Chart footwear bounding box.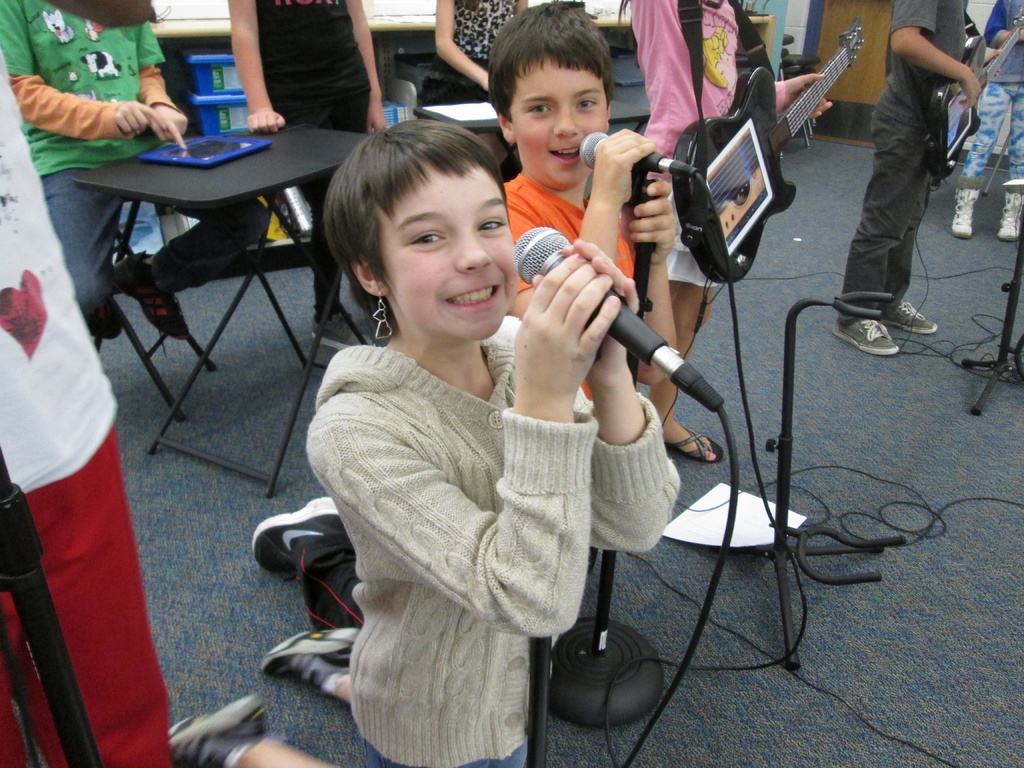
Charted: locate(952, 185, 972, 236).
